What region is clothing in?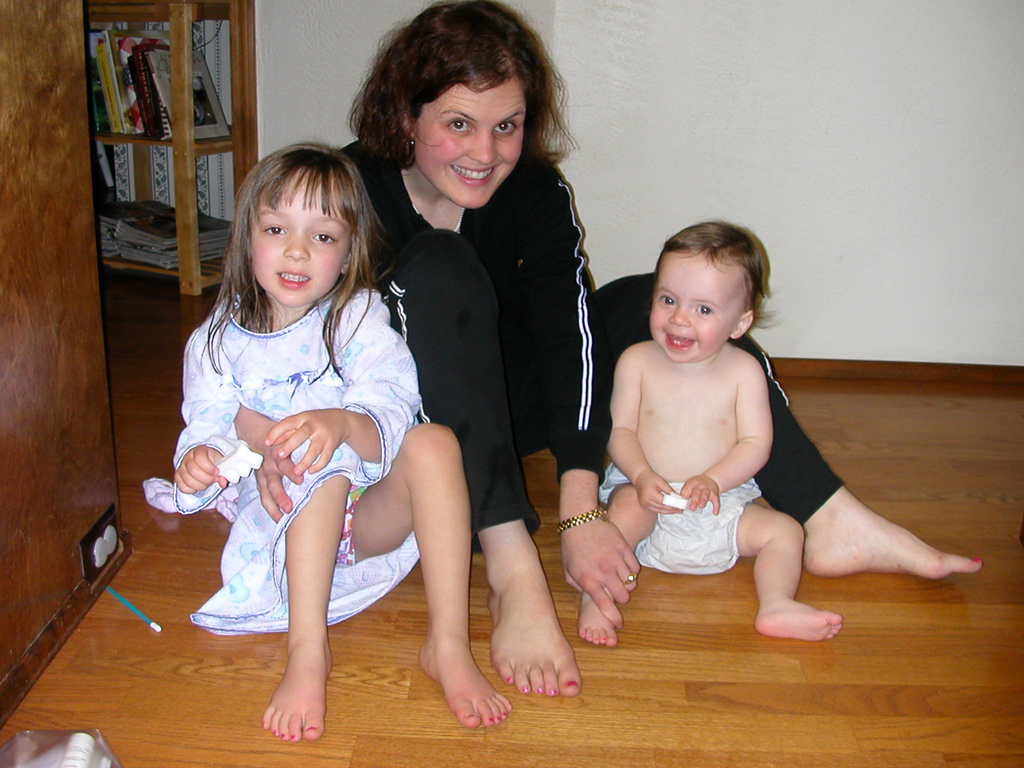
bbox(598, 460, 762, 579).
